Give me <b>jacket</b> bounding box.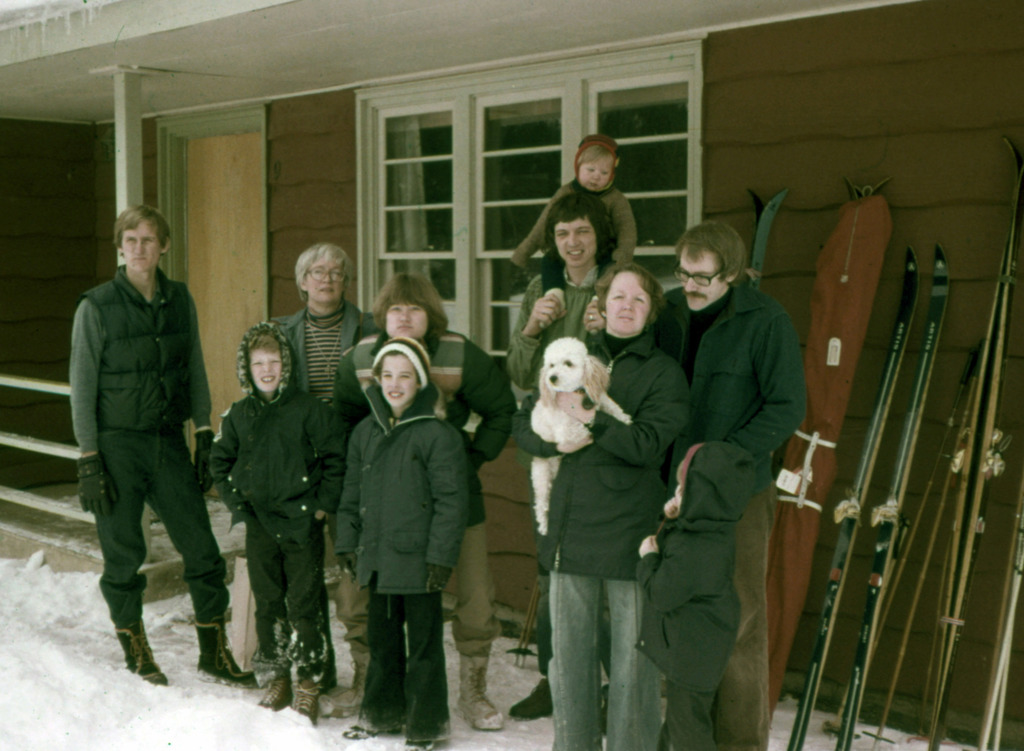
(627, 441, 751, 697).
